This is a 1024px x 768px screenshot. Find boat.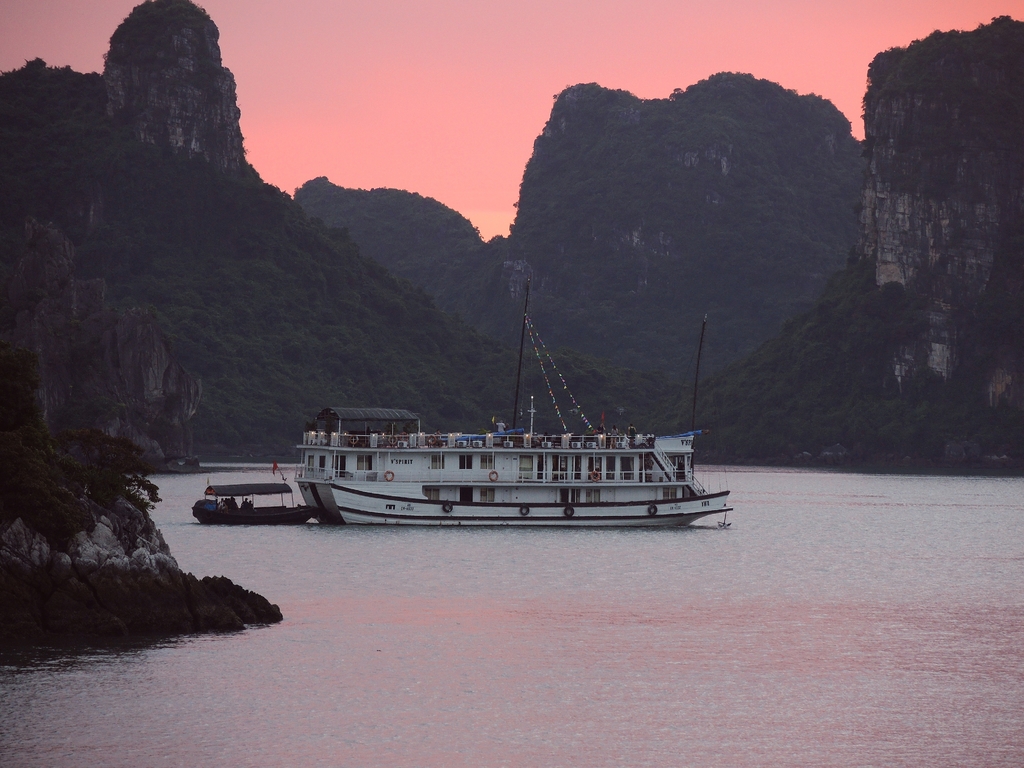
Bounding box: 208,376,751,534.
